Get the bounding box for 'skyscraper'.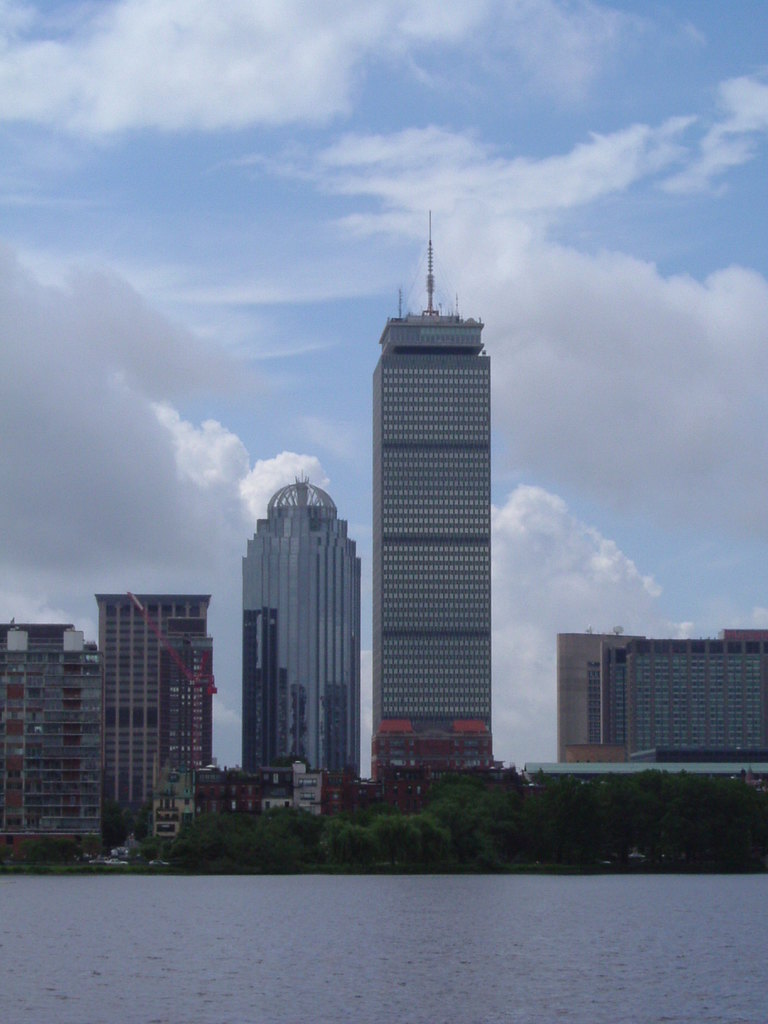
crop(354, 203, 515, 806).
